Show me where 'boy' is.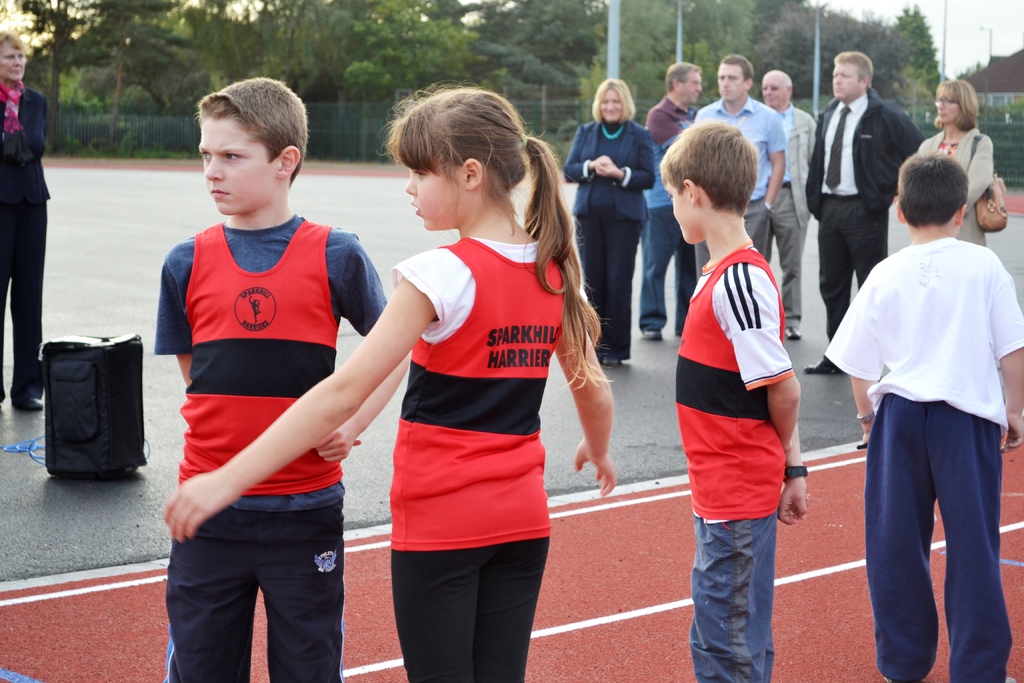
'boy' is at 696/51/787/282.
